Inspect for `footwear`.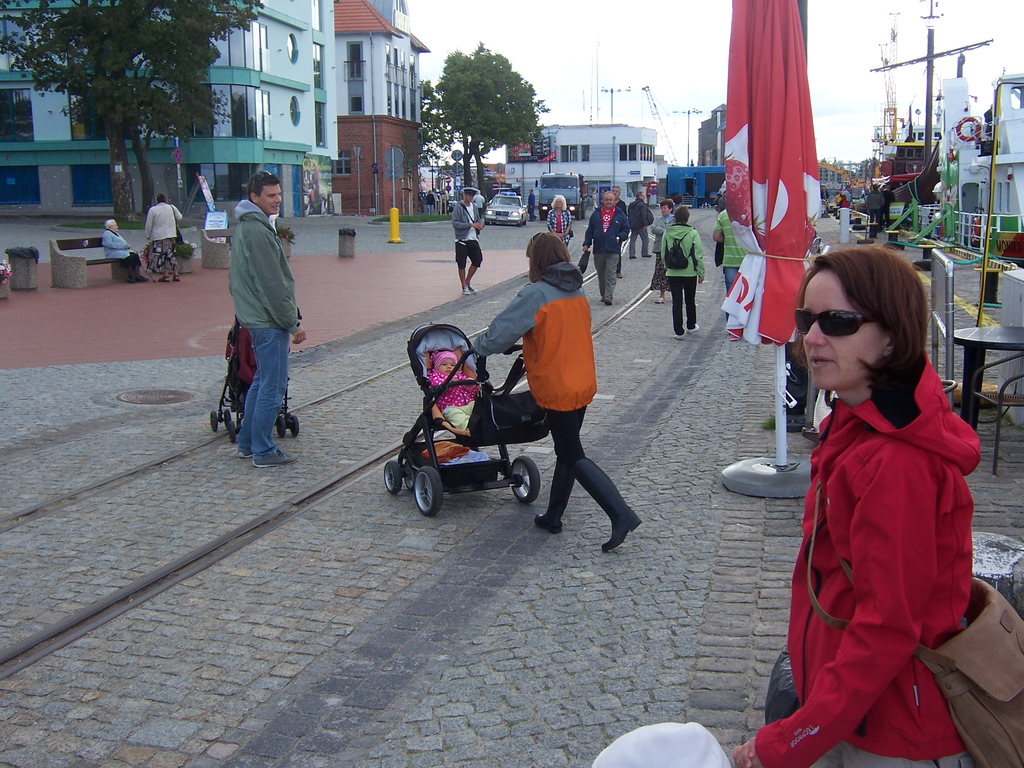
Inspection: detection(246, 446, 295, 466).
